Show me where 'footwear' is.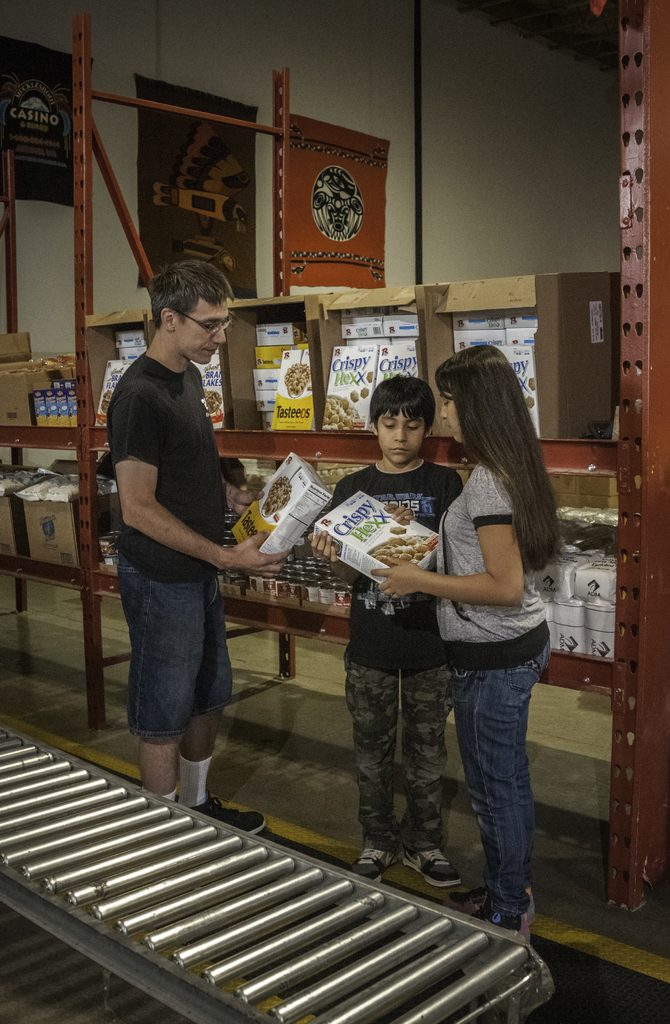
'footwear' is at 190, 796, 267, 837.
